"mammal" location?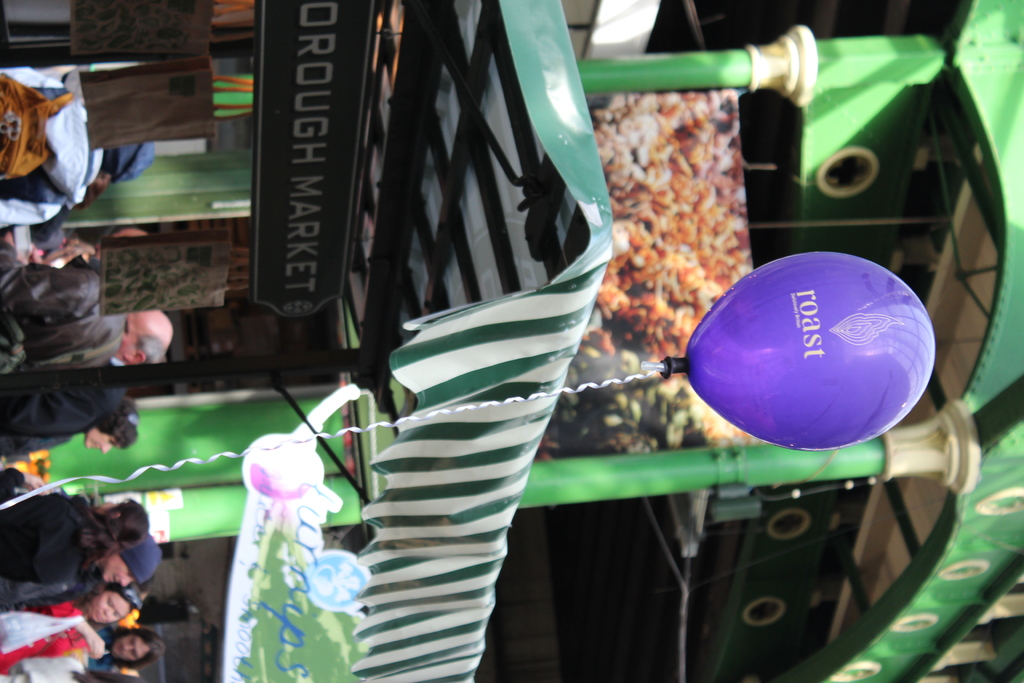
box=[0, 395, 141, 460]
